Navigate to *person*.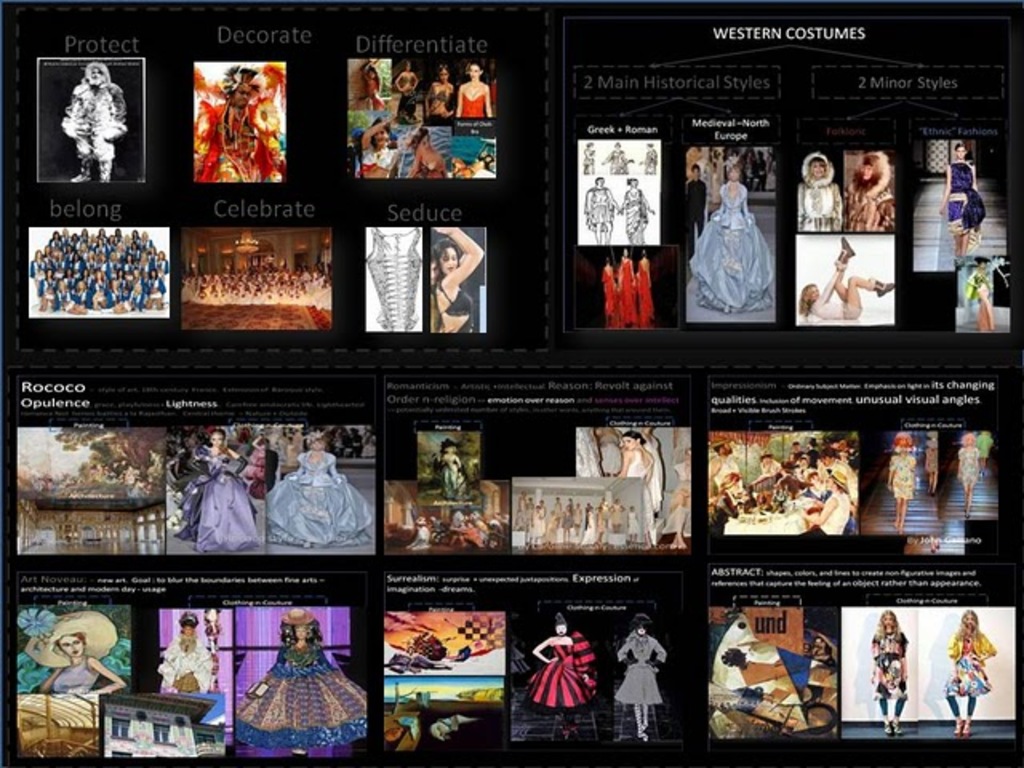
Navigation target: <bbox>448, 150, 493, 178</bbox>.
